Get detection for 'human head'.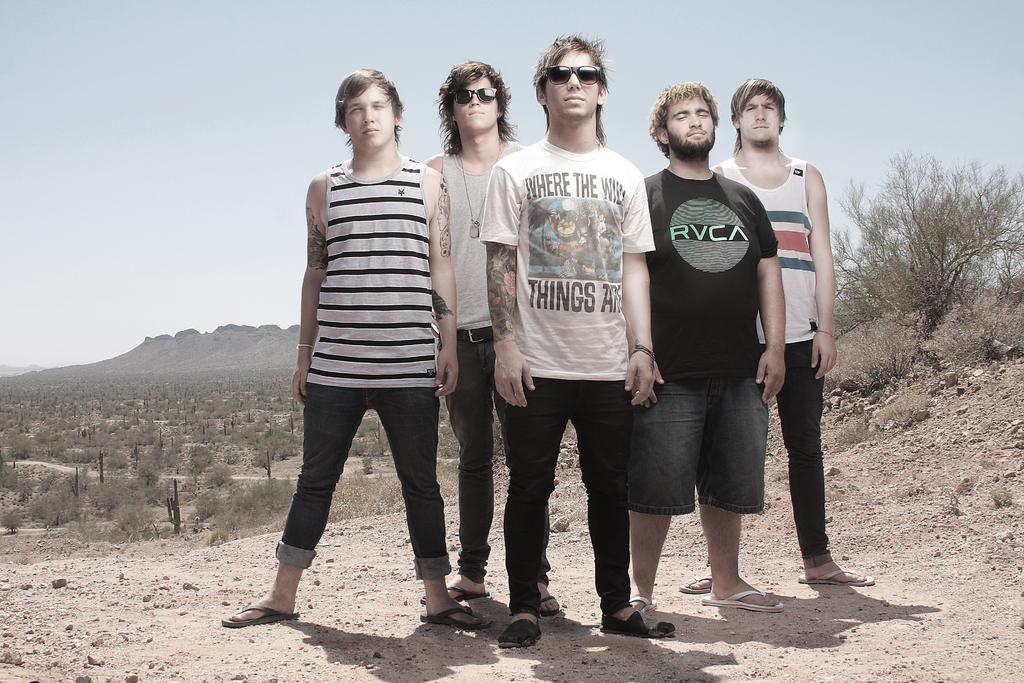
Detection: left=732, top=76, right=782, bottom=147.
